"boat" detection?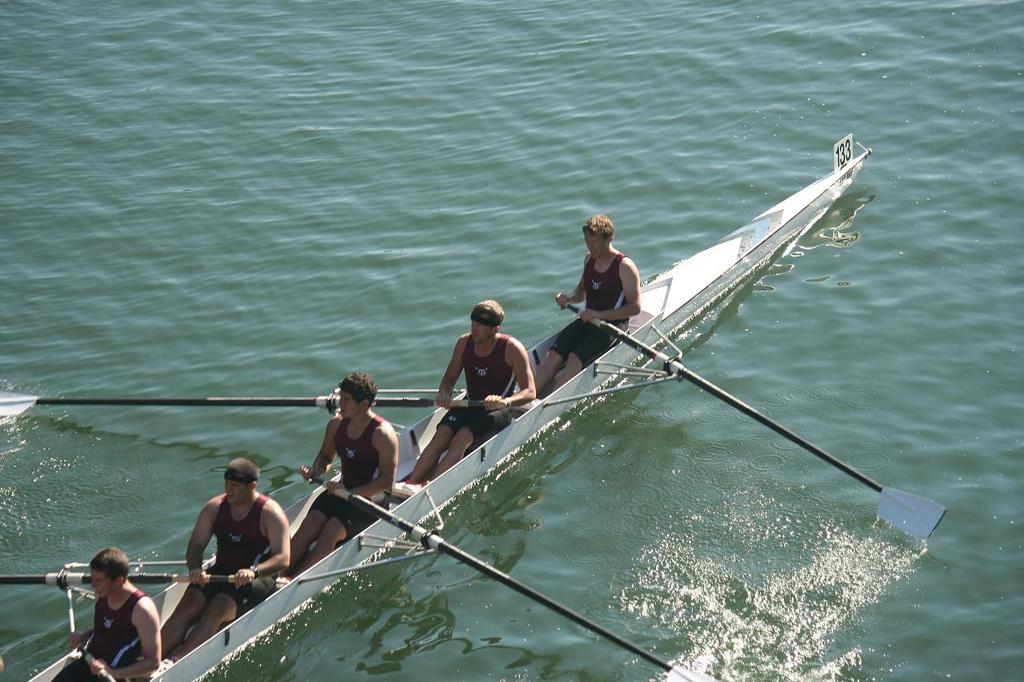
62:166:892:664
